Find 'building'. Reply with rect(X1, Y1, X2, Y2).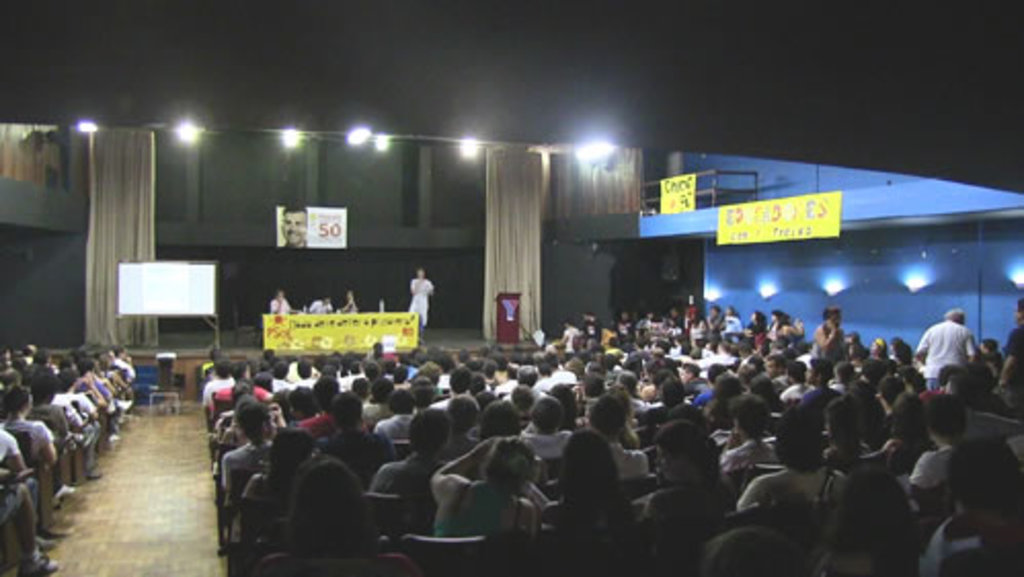
rect(0, 4, 1022, 575).
